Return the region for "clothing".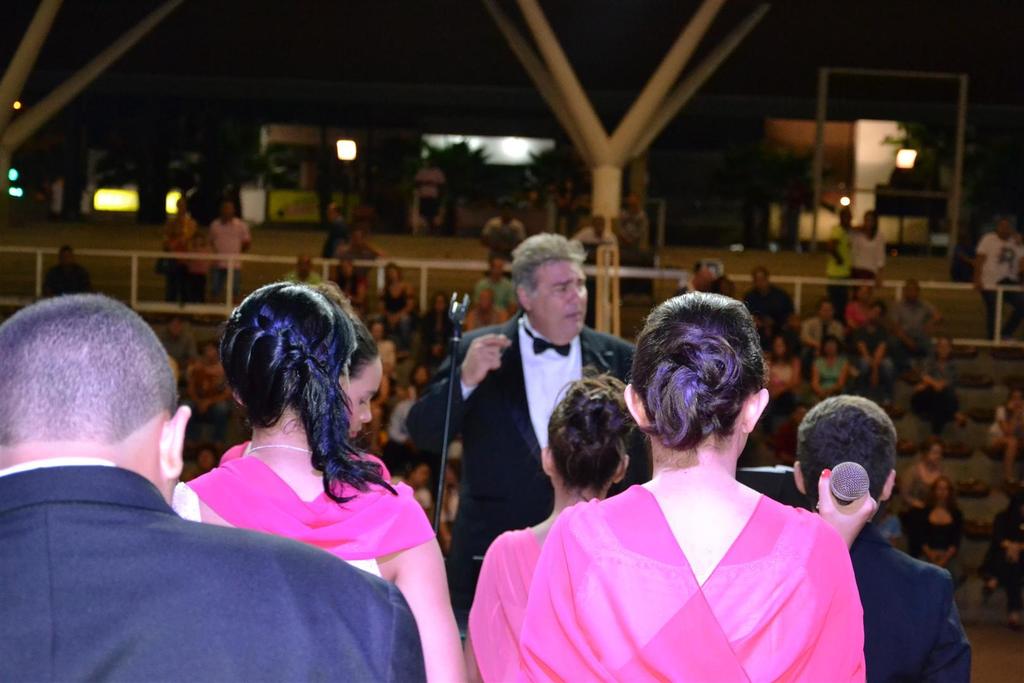
select_region(905, 489, 960, 555).
